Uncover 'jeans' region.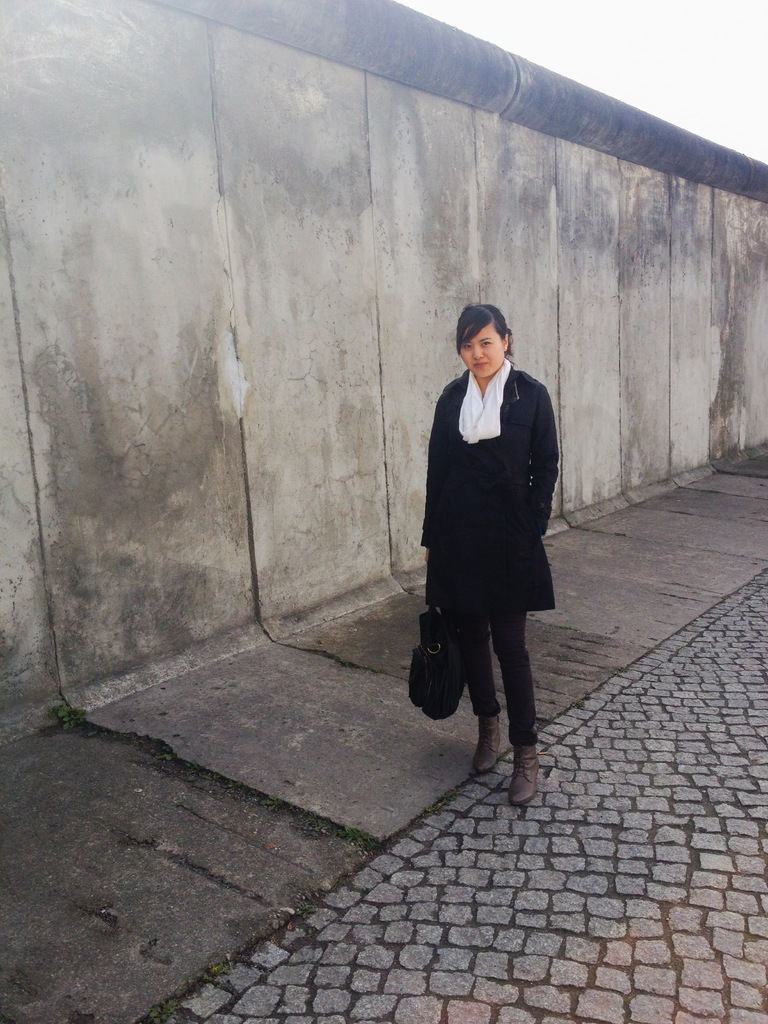
Uncovered: x1=440, y1=580, x2=556, y2=780.
